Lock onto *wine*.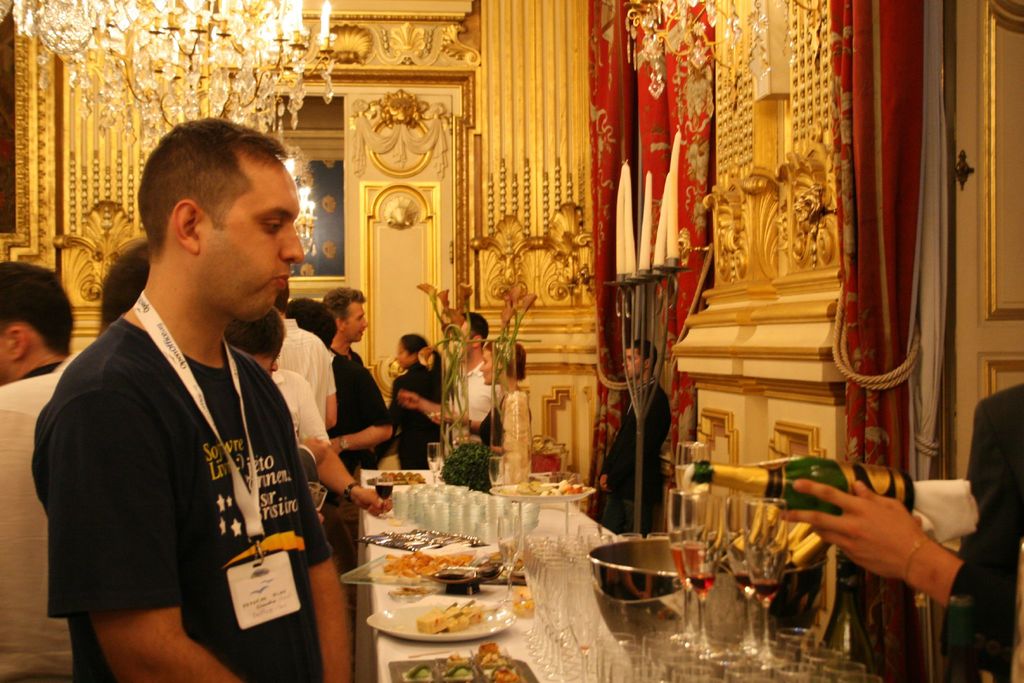
Locked: BBox(668, 525, 706, 547).
